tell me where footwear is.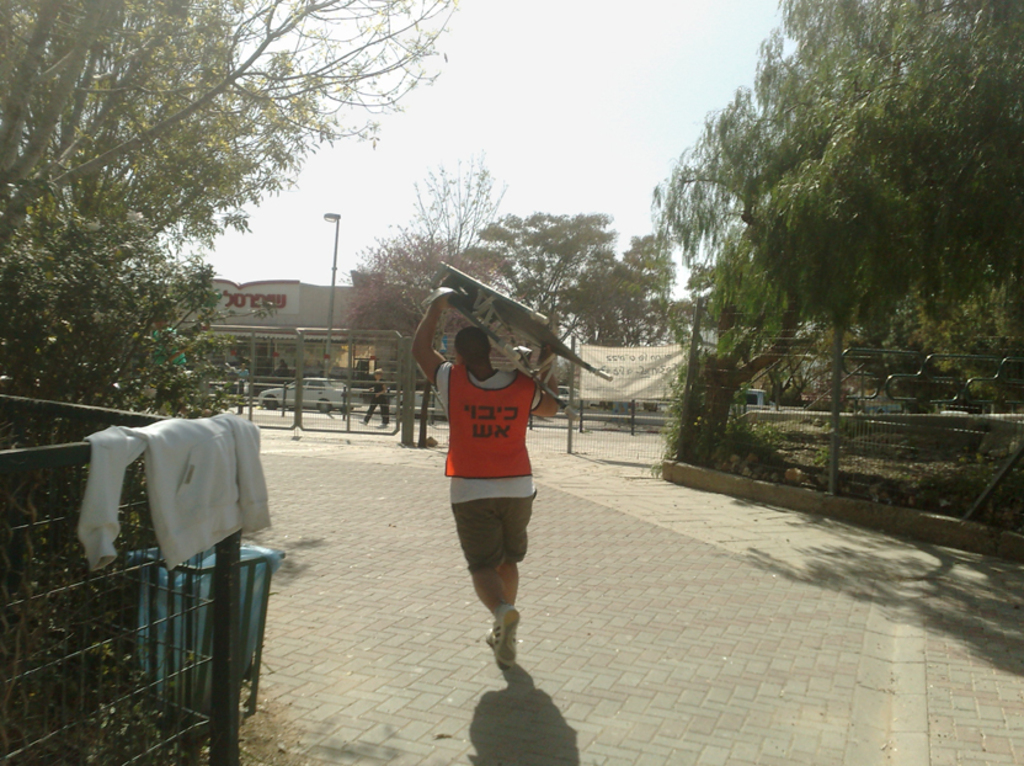
footwear is at left=494, top=607, right=522, bottom=676.
